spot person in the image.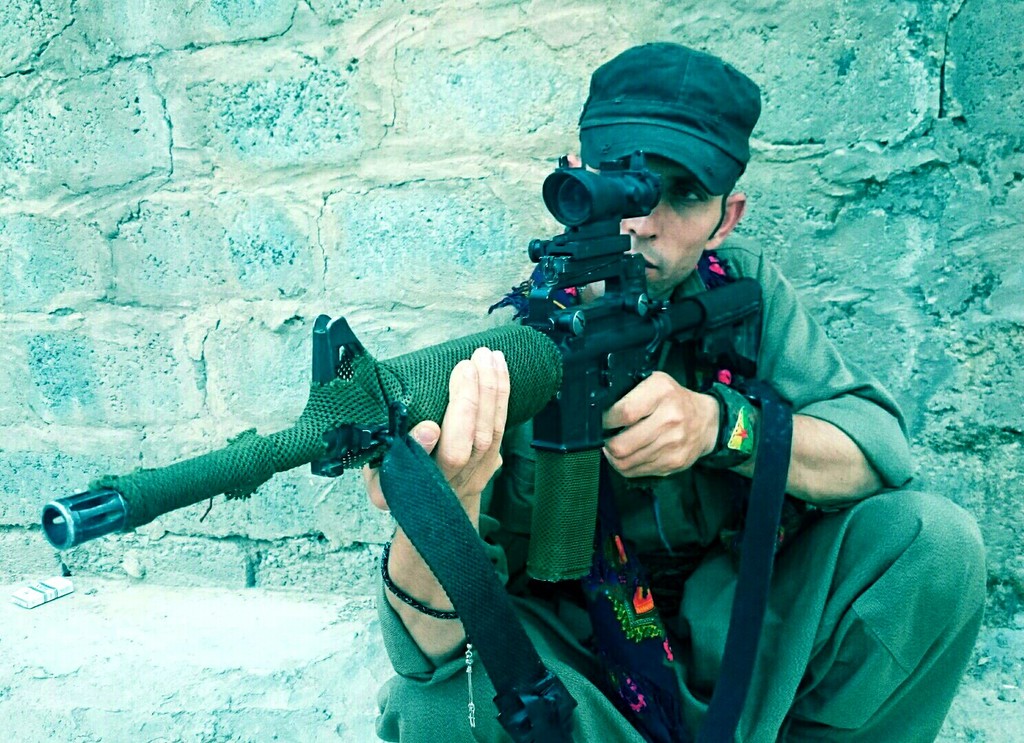
person found at l=366, t=32, r=989, b=742.
